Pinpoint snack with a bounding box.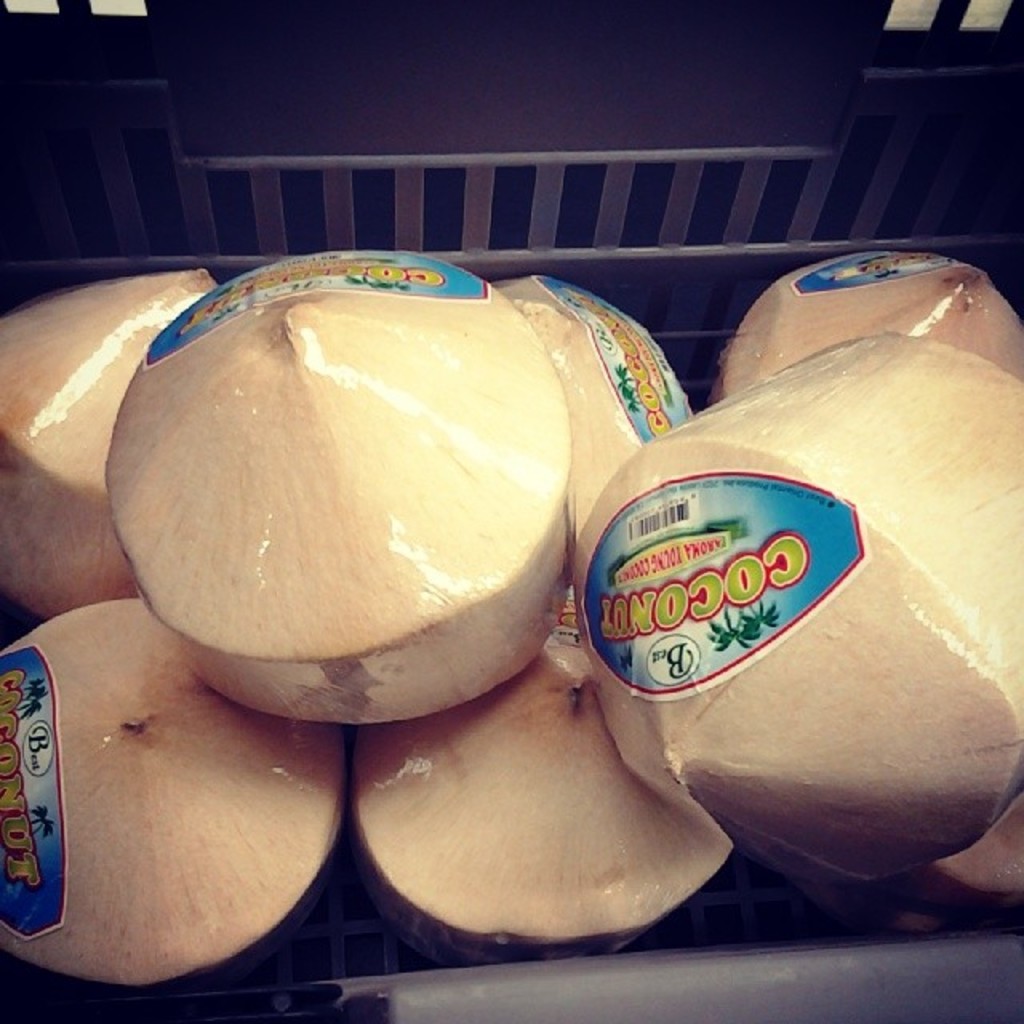
<bbox>0, 269, 219, 610</bbox>.
